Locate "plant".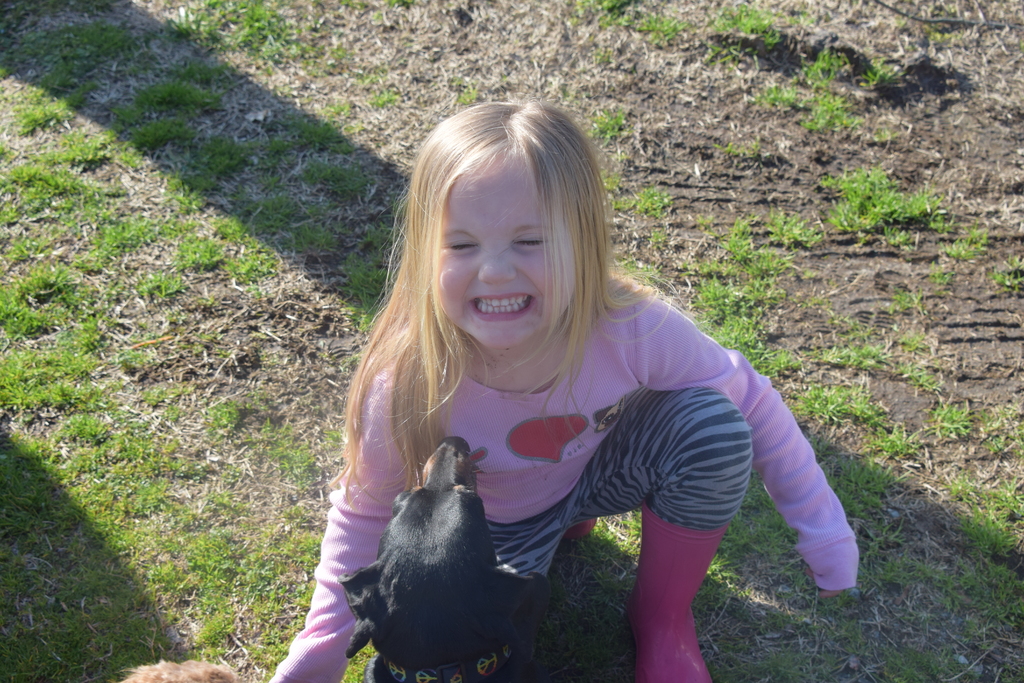
Bounding box: l=785, t=375, r=912, b=438.
